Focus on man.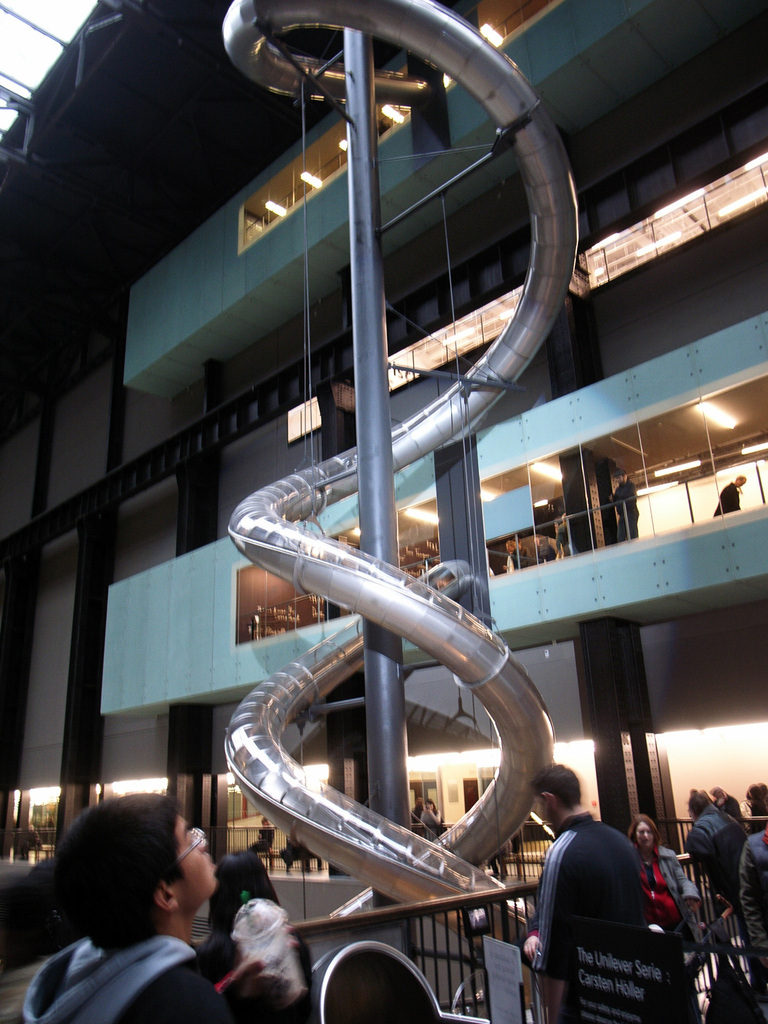
Focused at <bbox>248, 818, 276, 858</bbox>.
